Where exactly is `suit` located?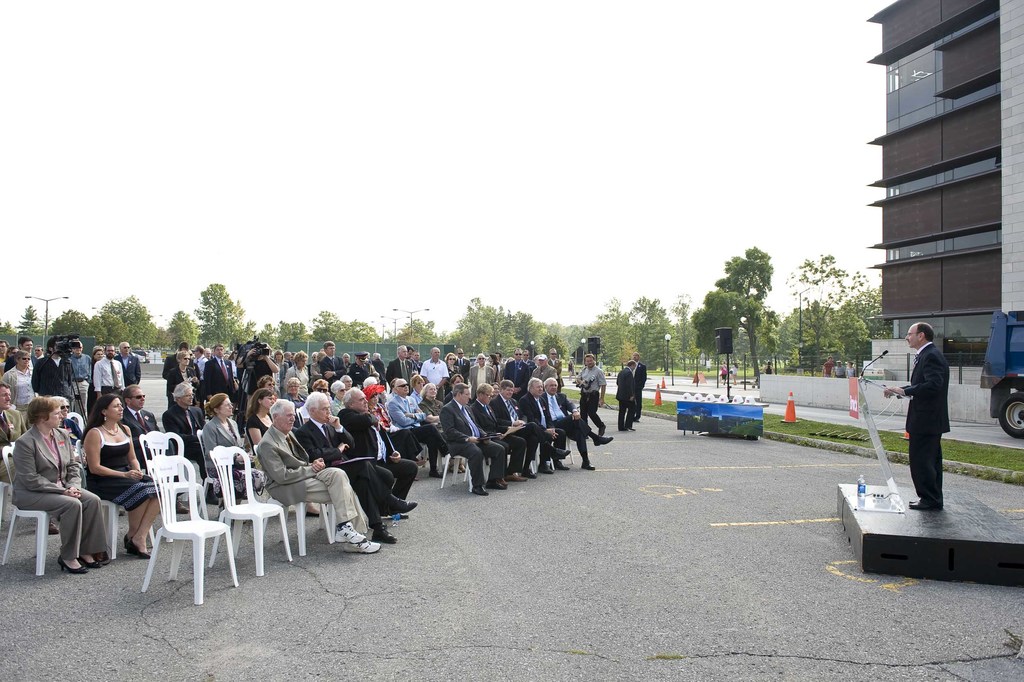
Its bounding box is [x1=159, y1=356, x2=177, y2=382].
